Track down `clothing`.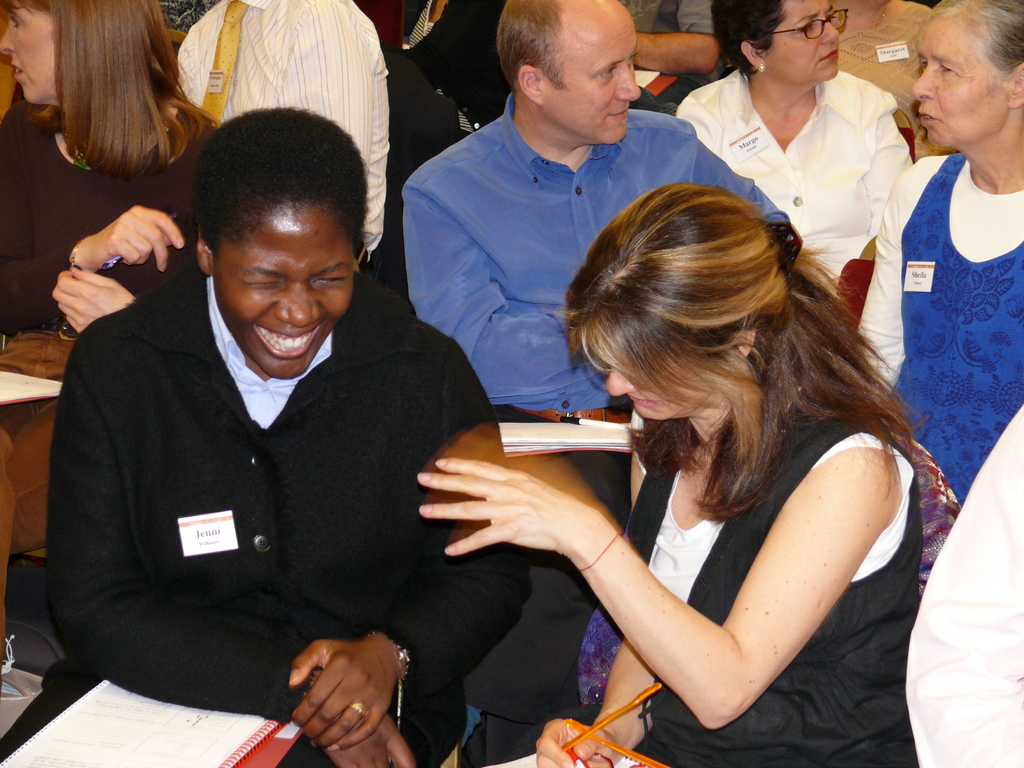
Tracked to [left=855, top=157, right=1023, bottom=502].
